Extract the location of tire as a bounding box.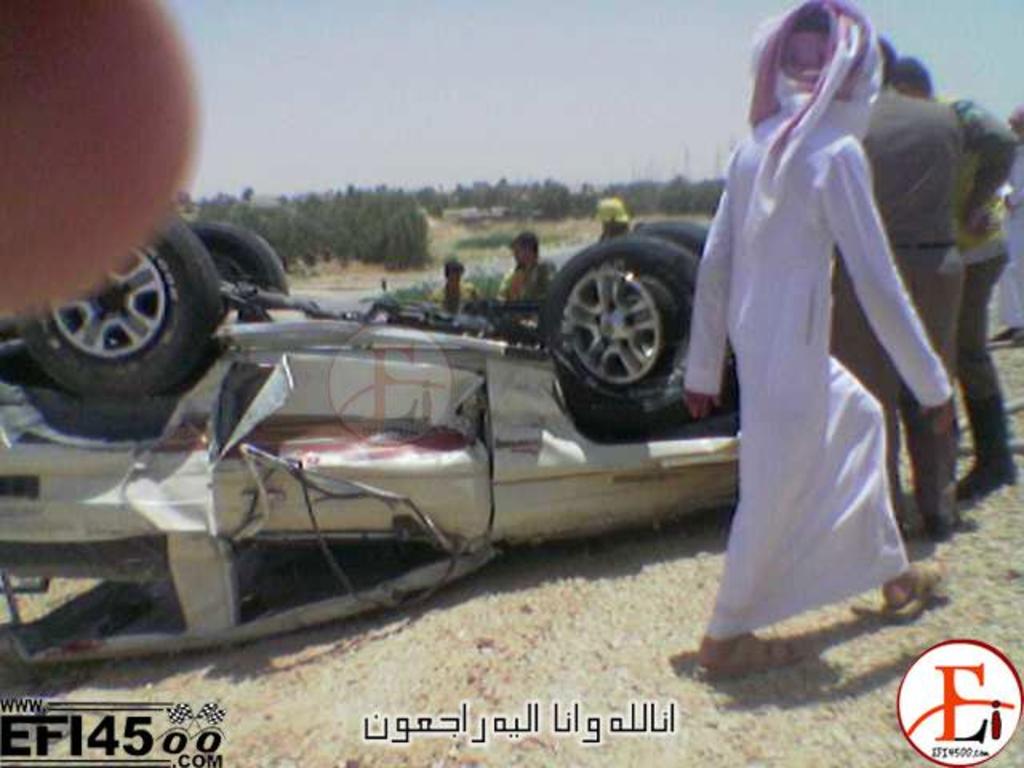
x1=16, y1=221, x2=235, y2=395.
